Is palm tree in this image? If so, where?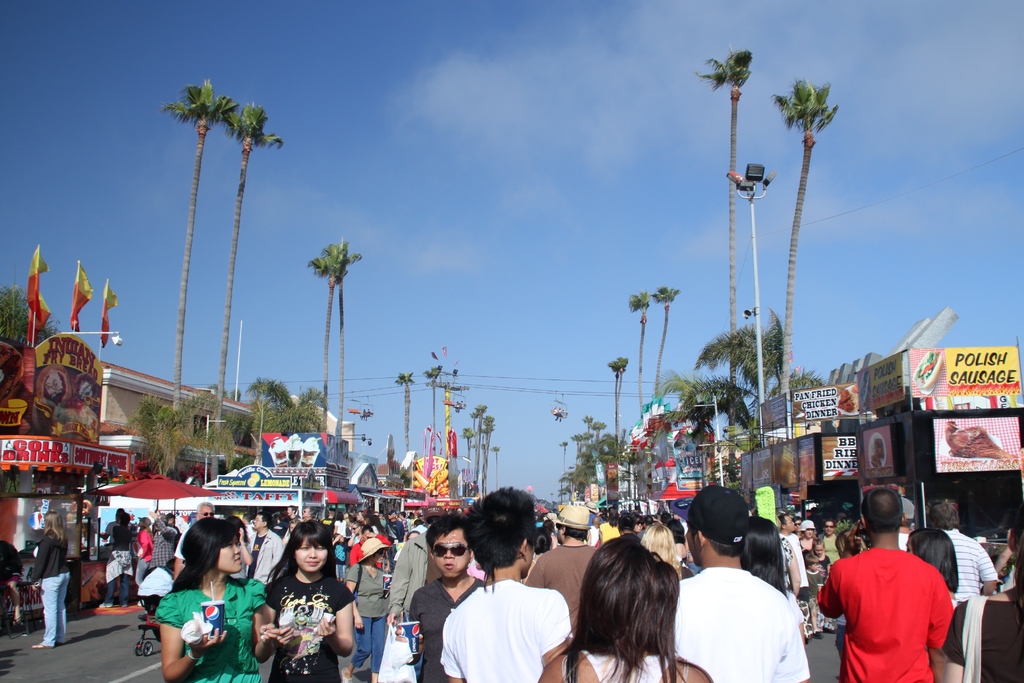
Yes, at region(771, 78, 837, 427).
